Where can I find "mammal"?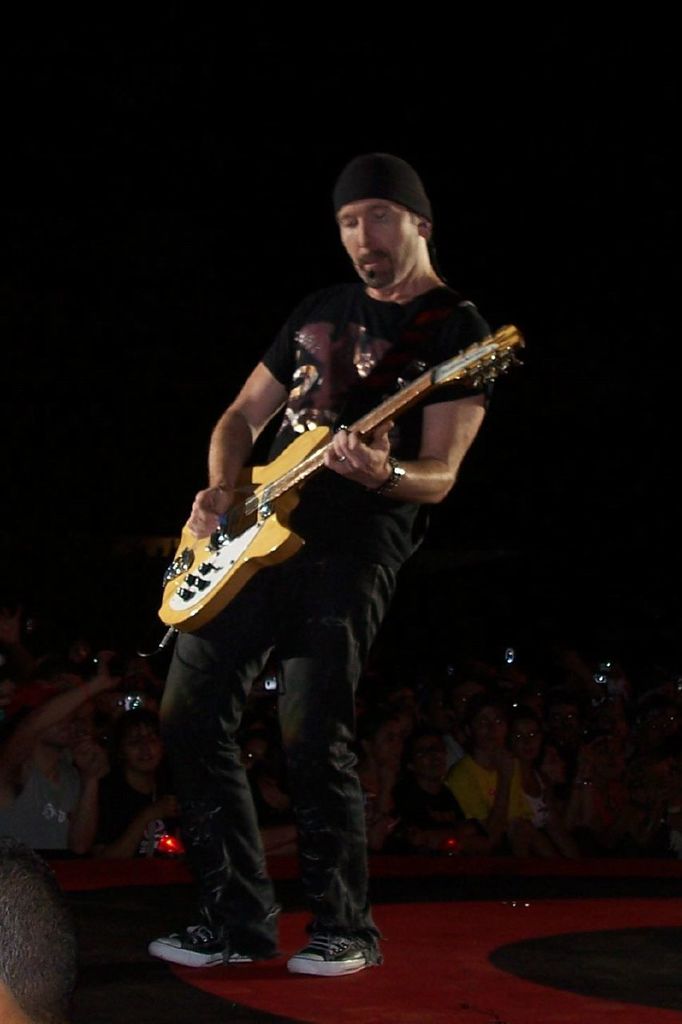
You can find it at region(146, 126, 531, 993).
